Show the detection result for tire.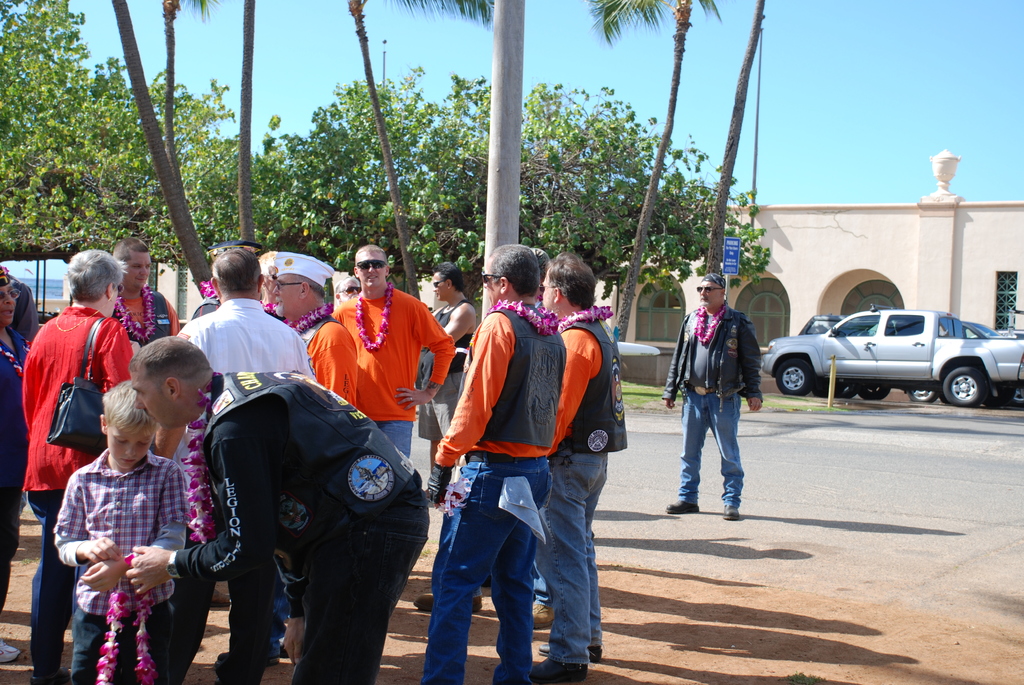
l=832, t=381, r=857, b=397.
